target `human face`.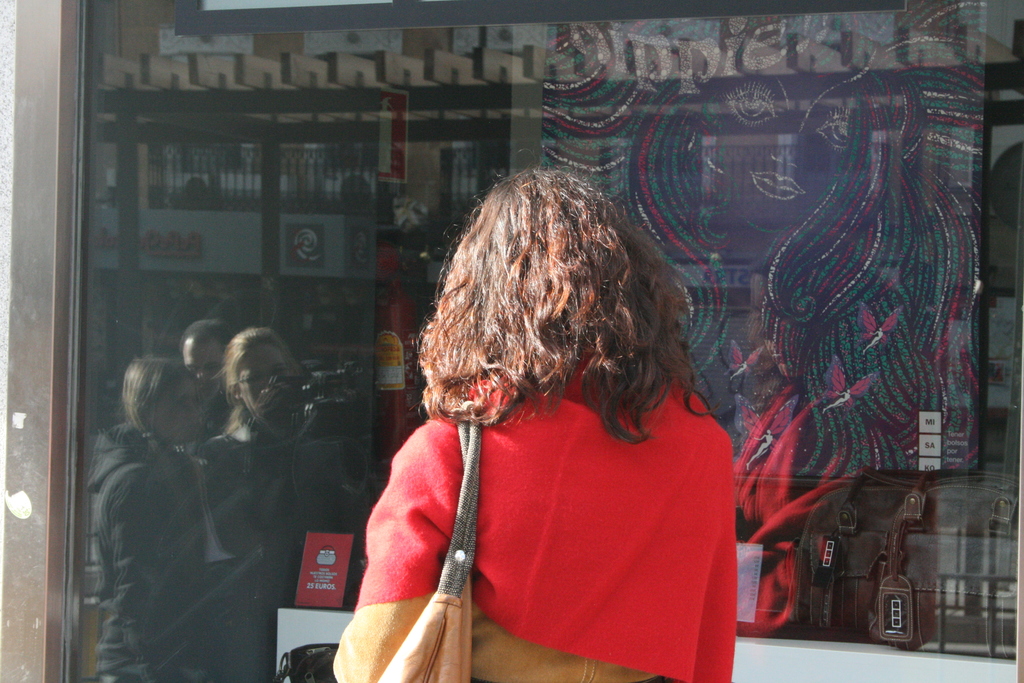
Target region: Rect(182, 341, 221, 375).
